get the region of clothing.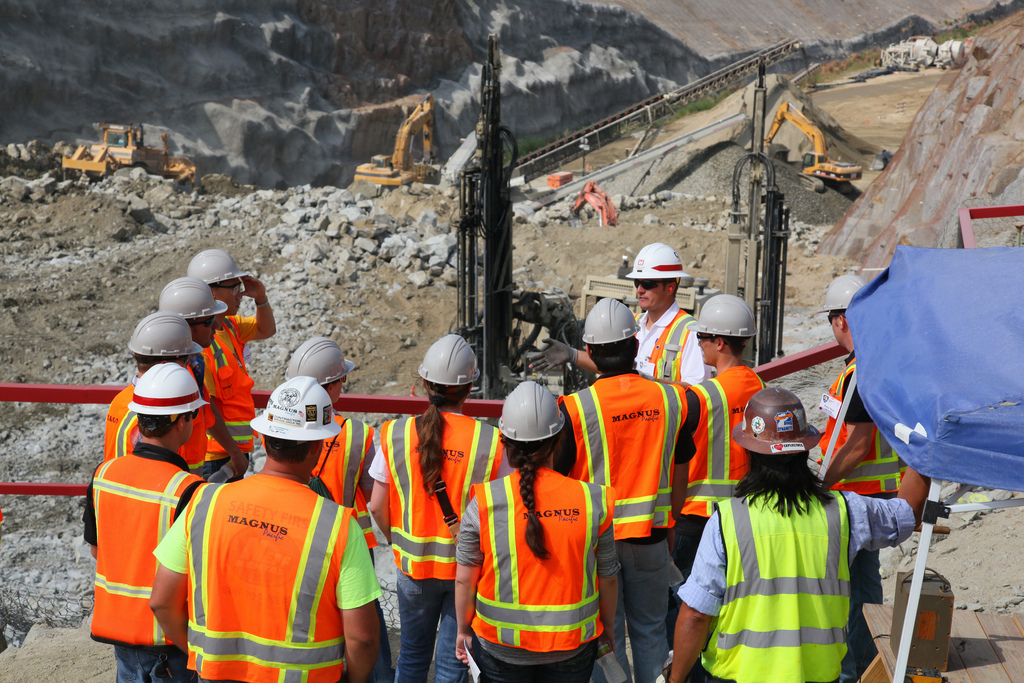
104, 384, 212, 490.
